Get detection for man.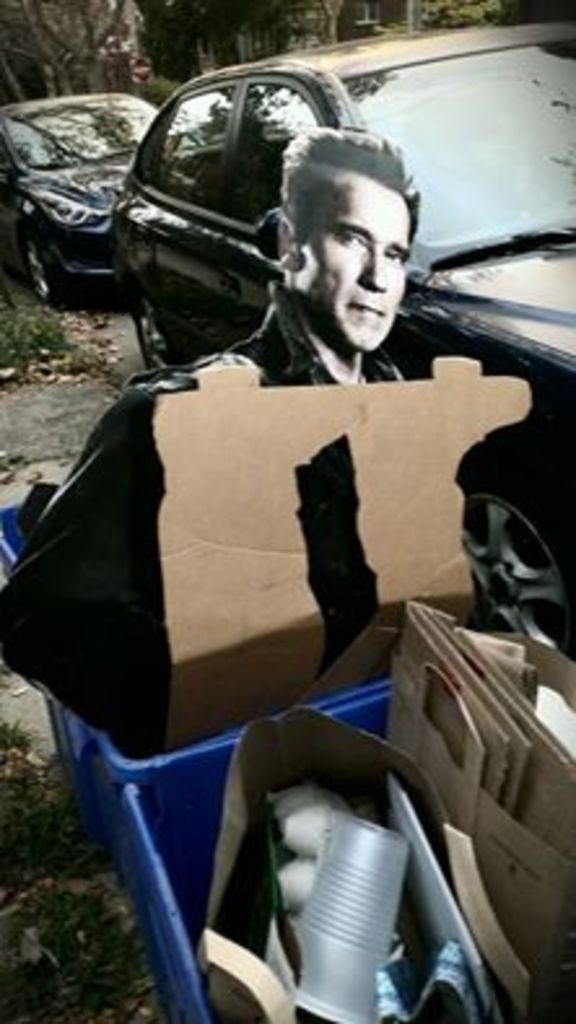
Detection: pyautogui.locateOnScreen(62, 83, 534, 723).
